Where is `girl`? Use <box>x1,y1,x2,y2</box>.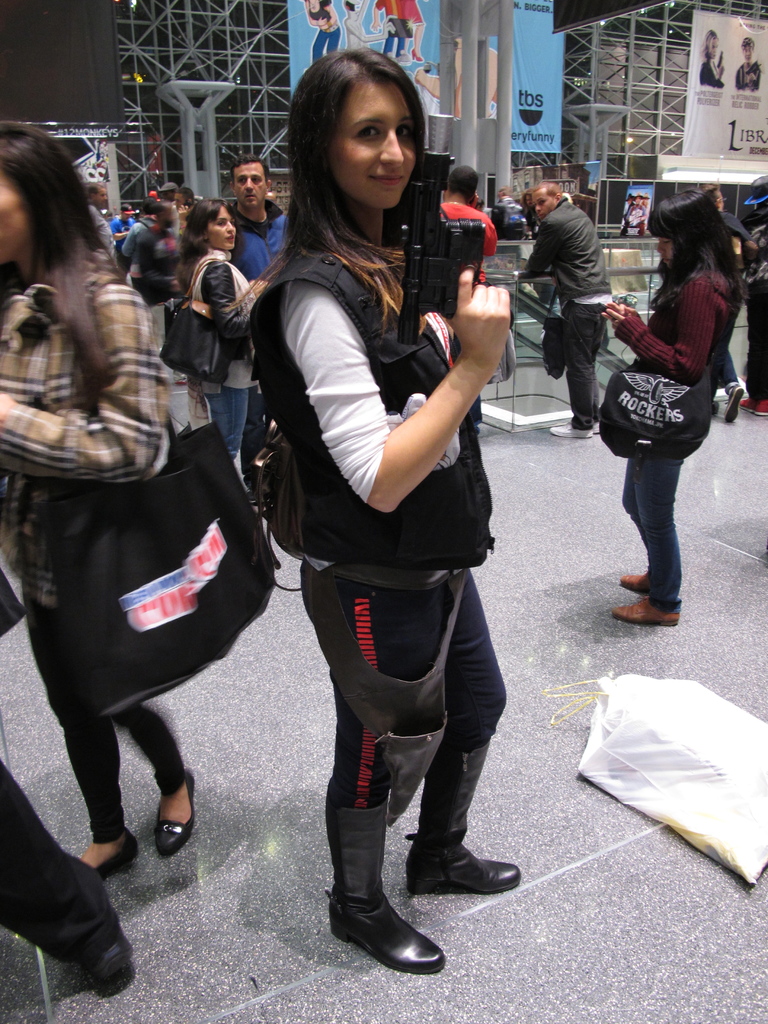
<box>152,173,273,438</box>.
